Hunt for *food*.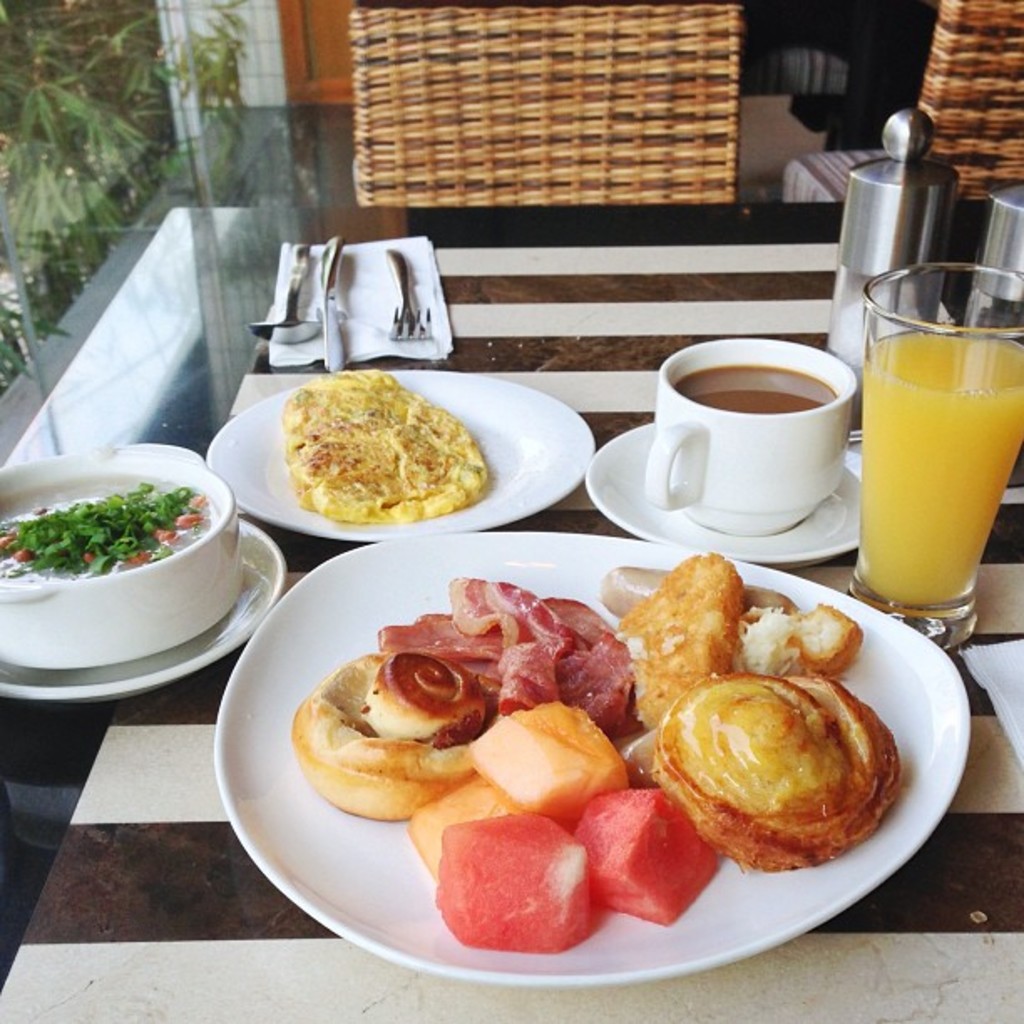
Hunted down at [left=0, top=475, right=212, bottom=579].
